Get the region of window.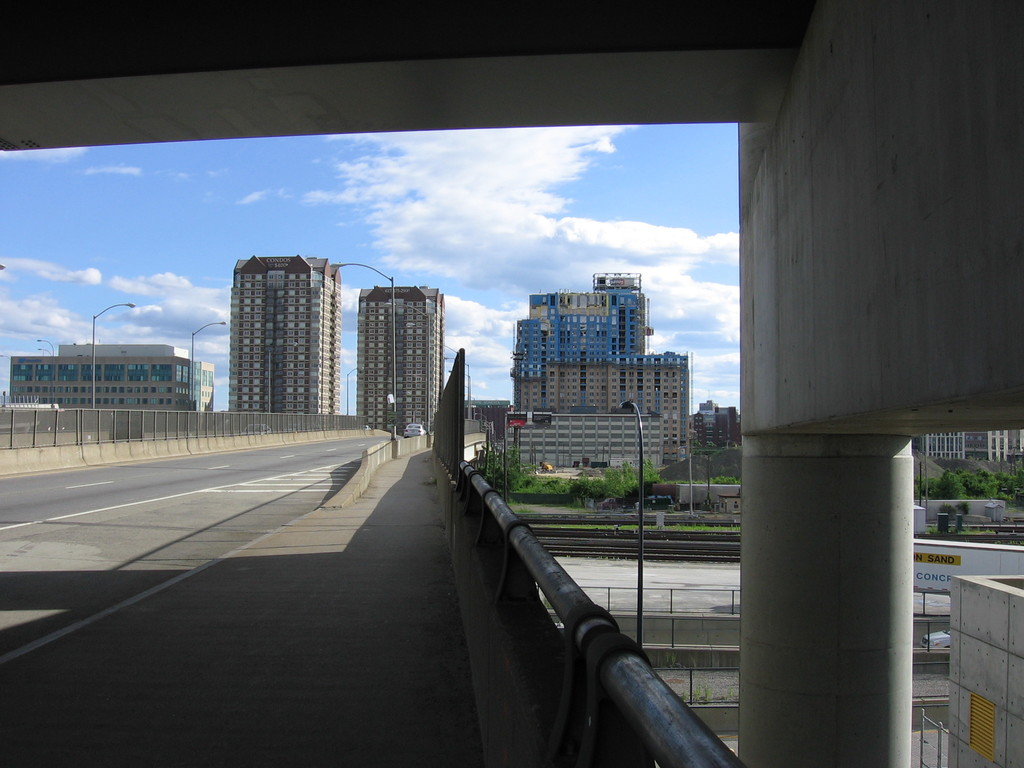
<region>202, 369, 208, 387</region>.
